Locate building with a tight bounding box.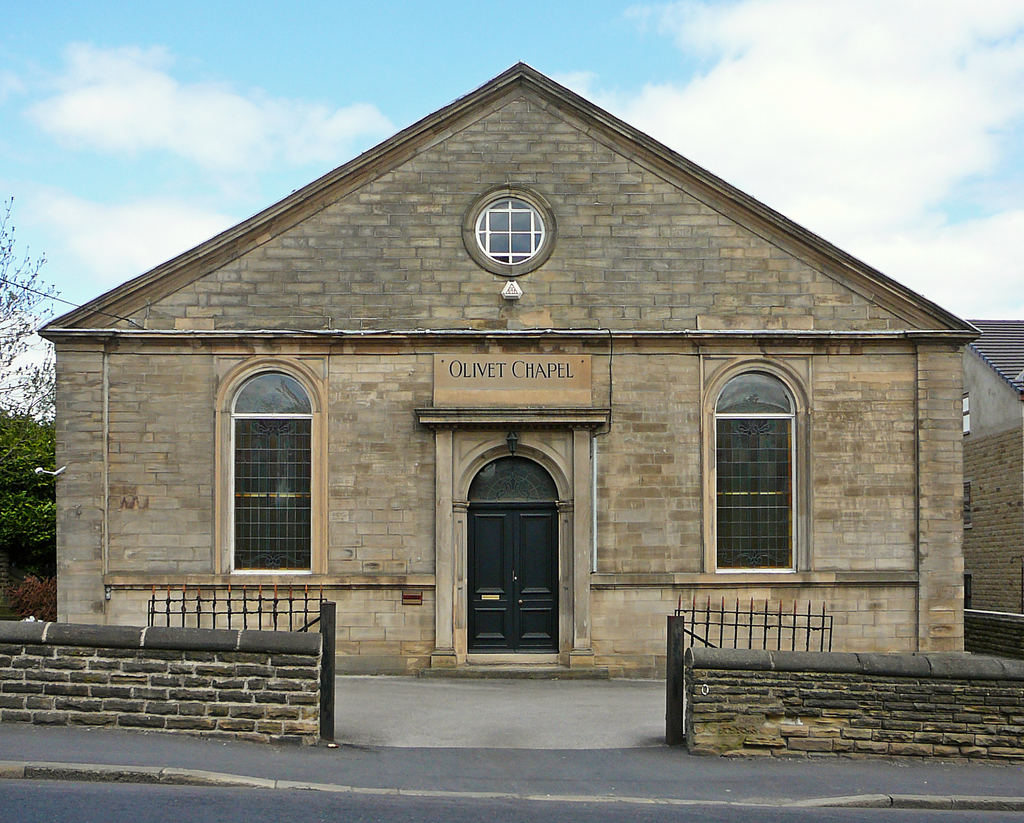
(x1=966, y1=314, x2=1023, y2=608).
